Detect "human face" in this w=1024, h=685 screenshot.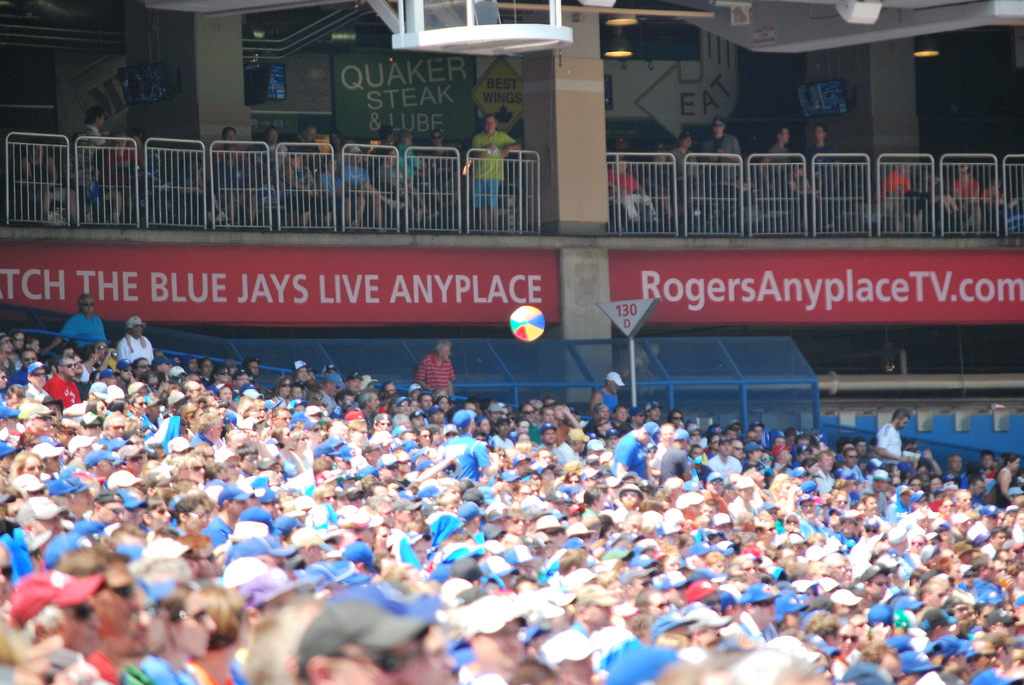
Detection: box=[758, 599, 775, 621].
